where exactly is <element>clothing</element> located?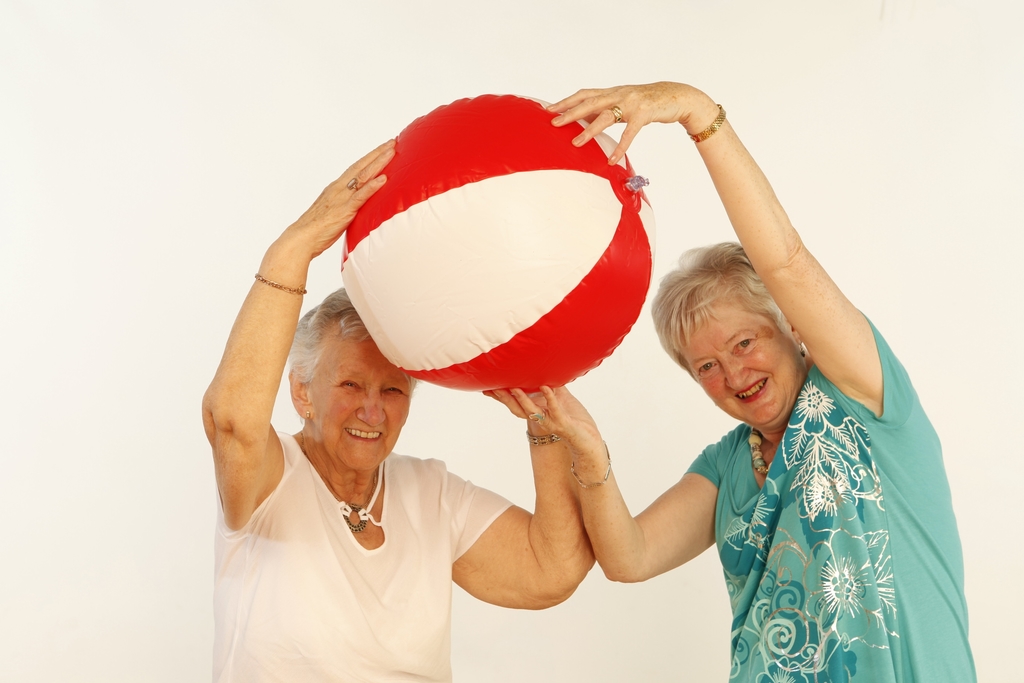
Its bounding box is select_region(681, 311, 984, 682).
